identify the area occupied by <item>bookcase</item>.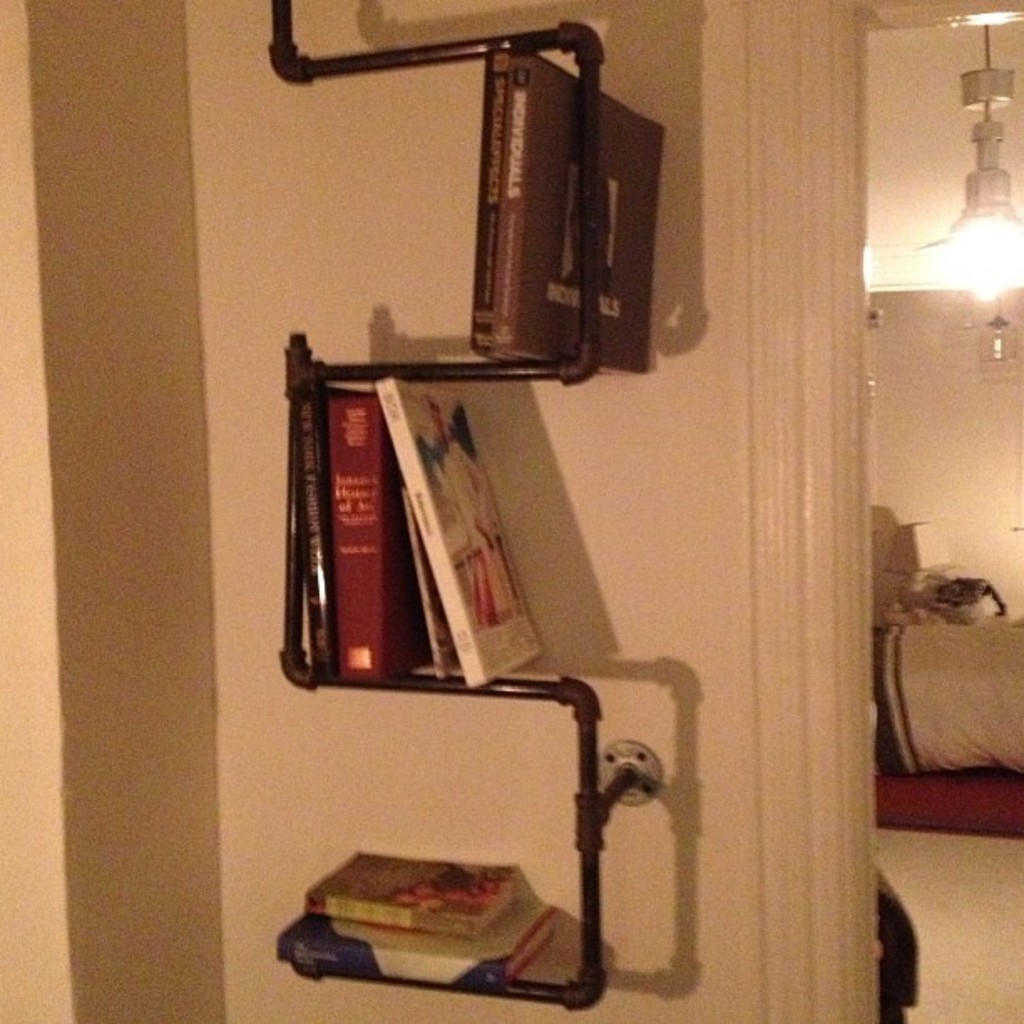
Area: pyautogui.locateOnScreen(281, 351, 606, 689).
